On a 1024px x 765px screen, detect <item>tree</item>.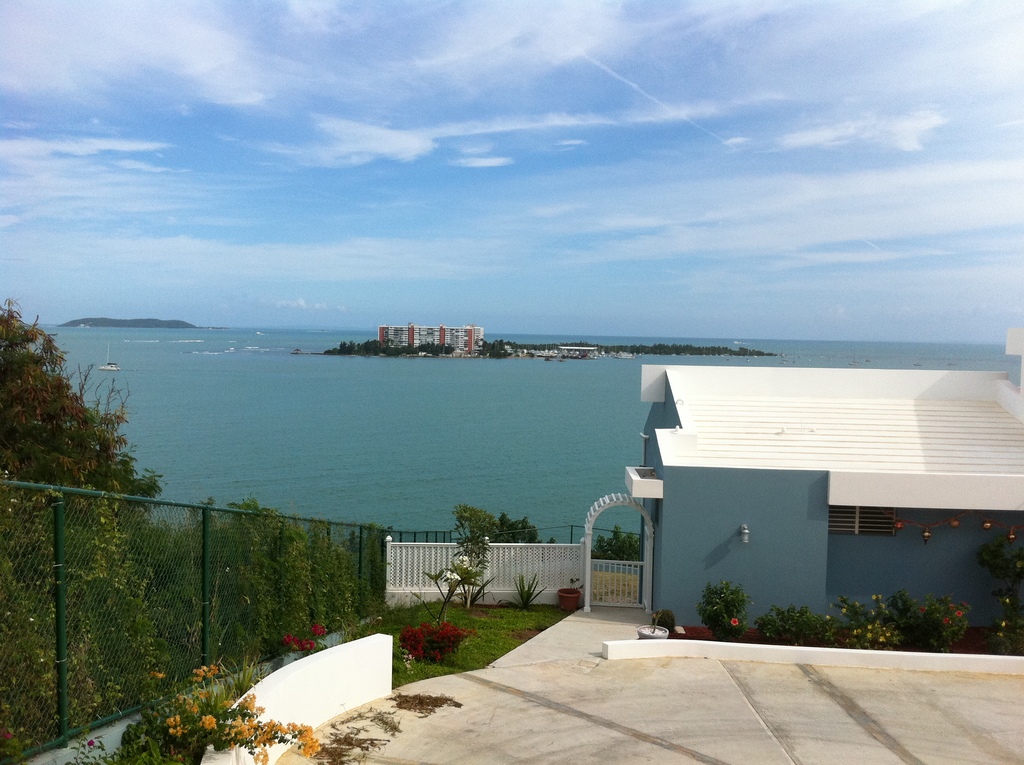
x1=0 y1=301 x2=171 y2=643.
